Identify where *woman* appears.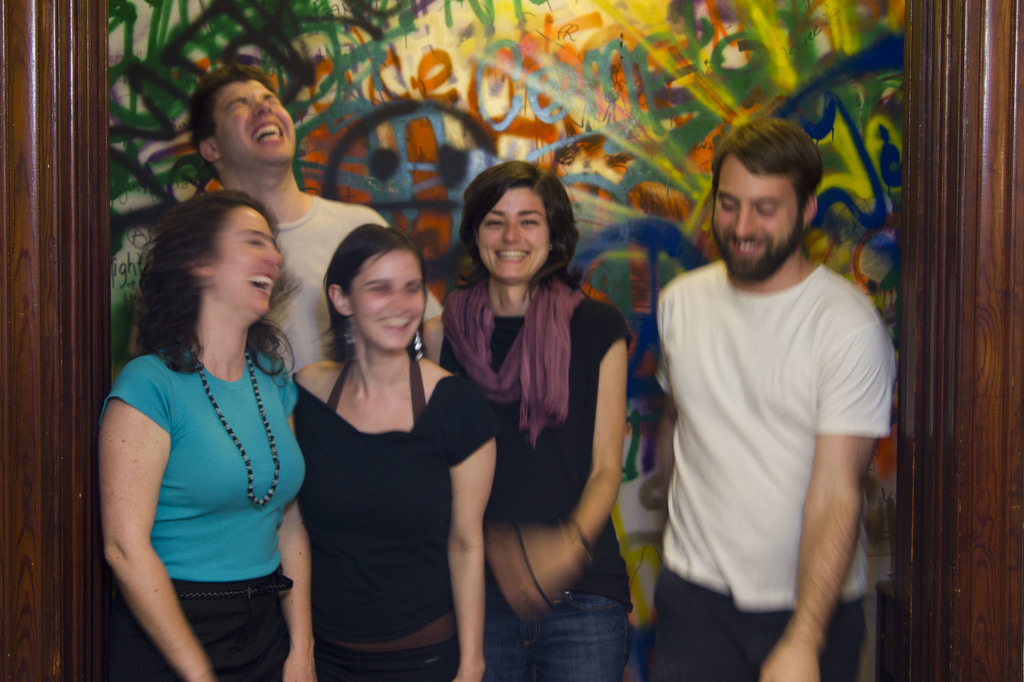
Appears at locate(439, 152, 650, 681).
